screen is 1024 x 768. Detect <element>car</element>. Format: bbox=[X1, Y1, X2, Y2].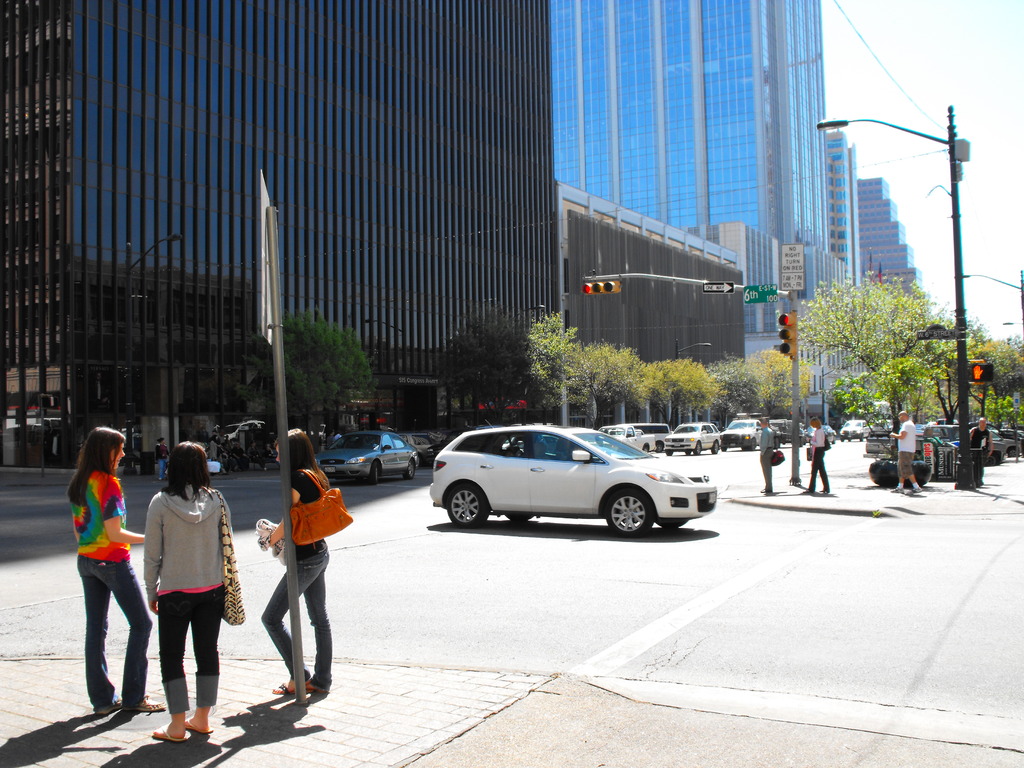
bbox=[319, 428, 418, 483].
